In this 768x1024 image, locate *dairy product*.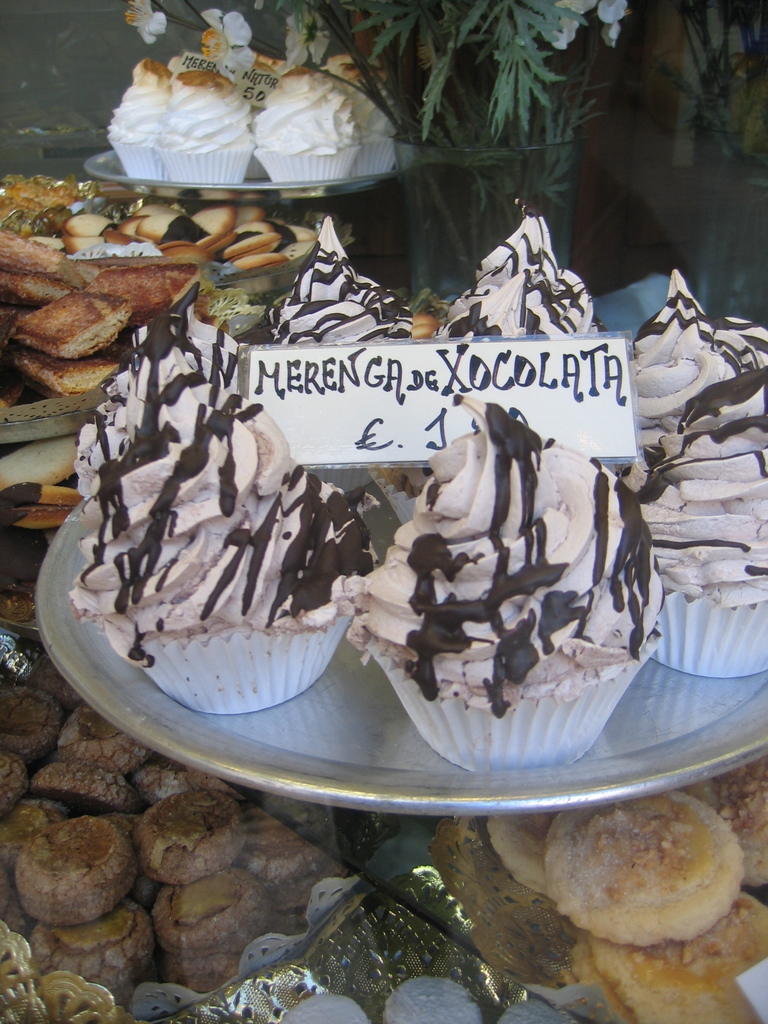
Bounding box: 163/68/252/176.
